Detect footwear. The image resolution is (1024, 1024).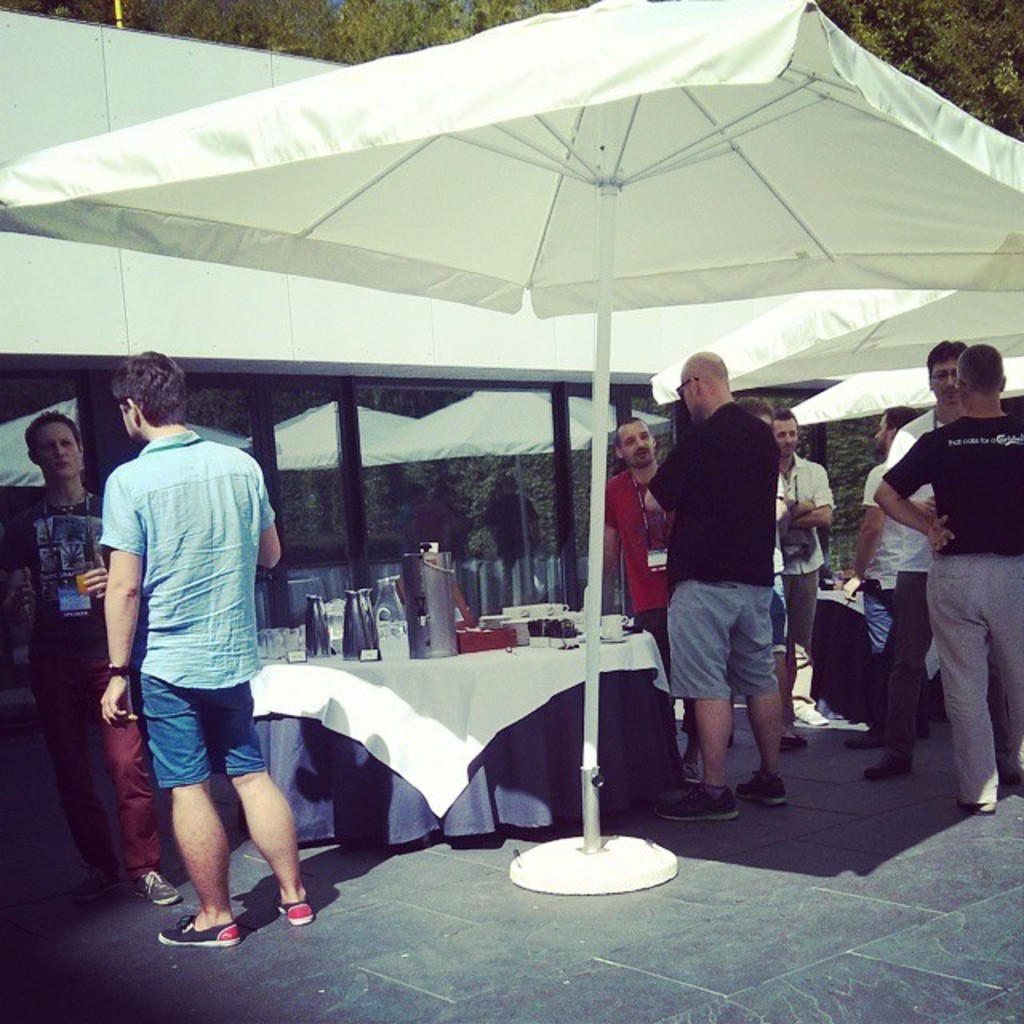
152,912,235,946.
